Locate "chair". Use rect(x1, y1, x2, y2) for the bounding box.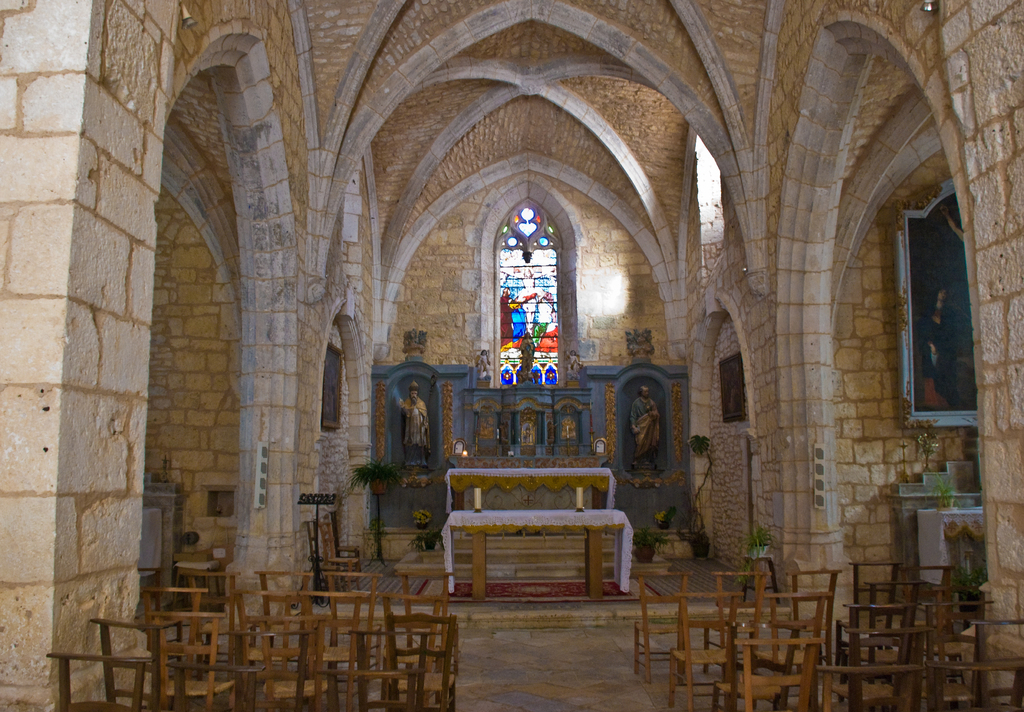
rect(235, 586, 303, 708).
